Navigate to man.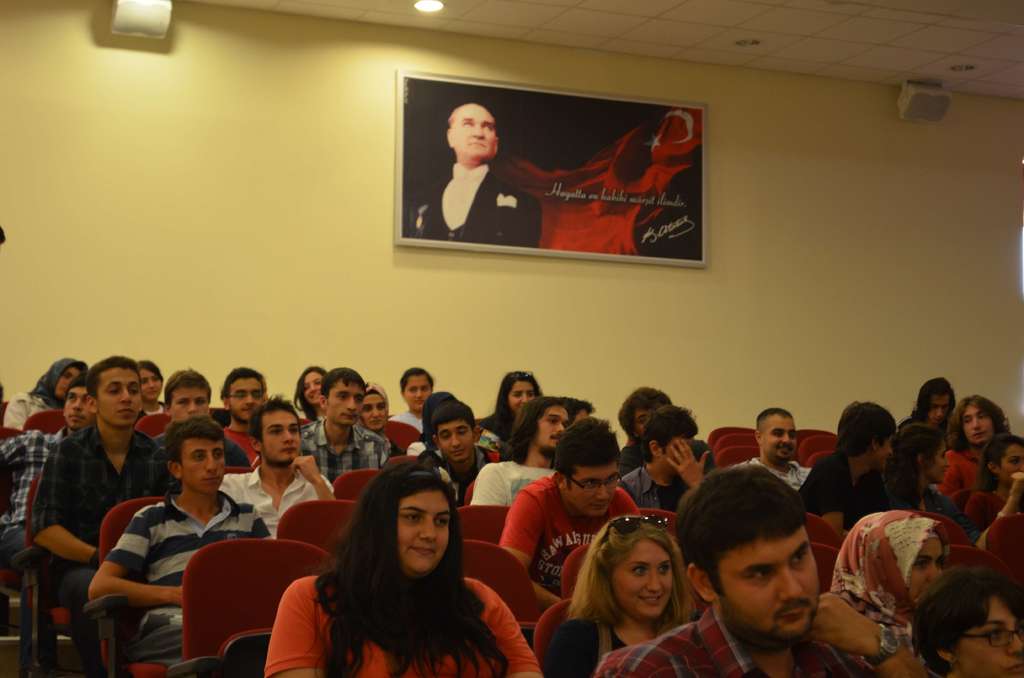
Navigation target: crop(410, 101, 540, 250).
